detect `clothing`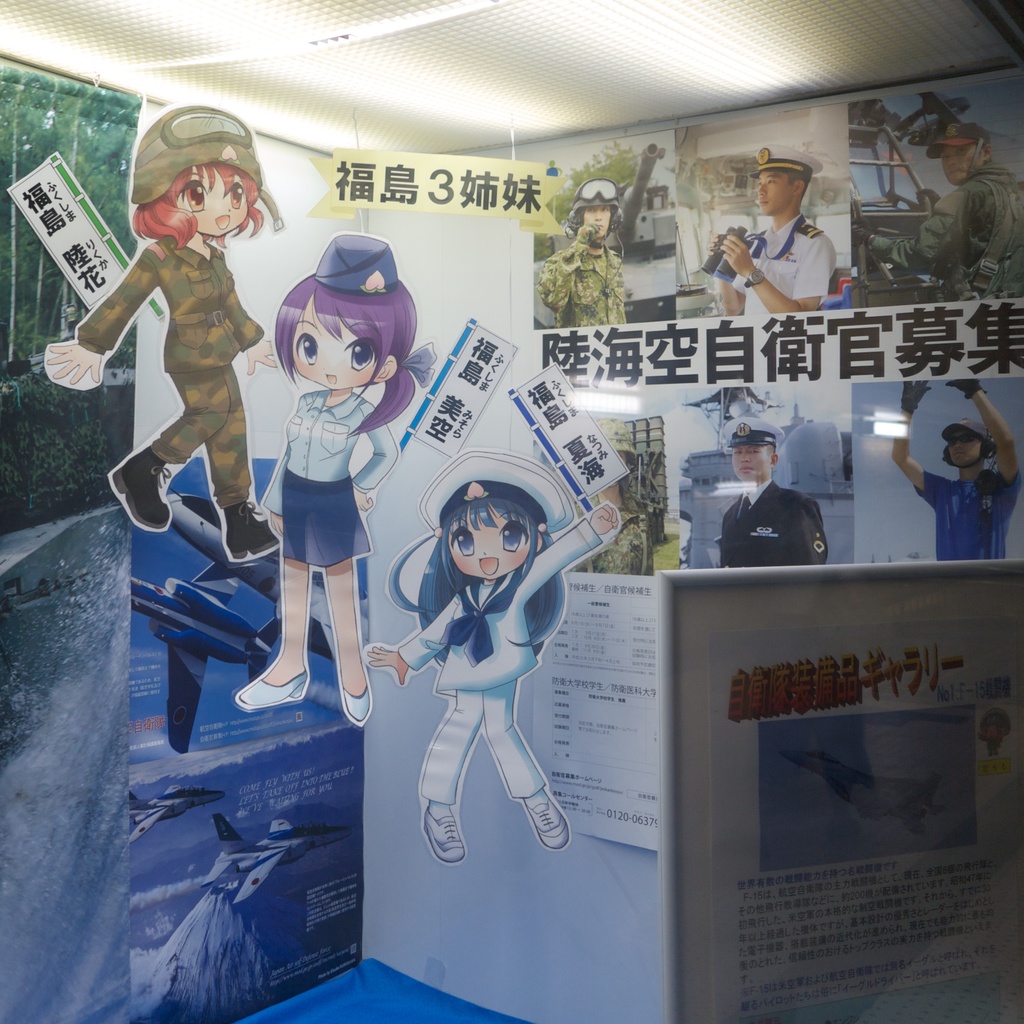
<box>688,483,828,566</box>
